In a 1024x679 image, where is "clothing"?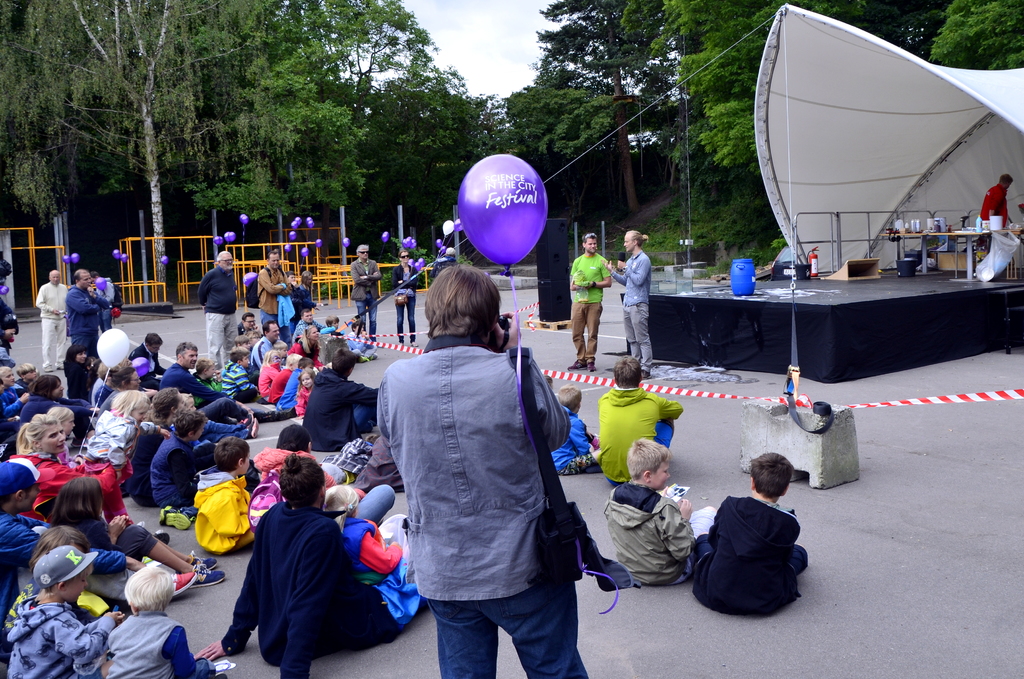
390, 262, 417, 344.
